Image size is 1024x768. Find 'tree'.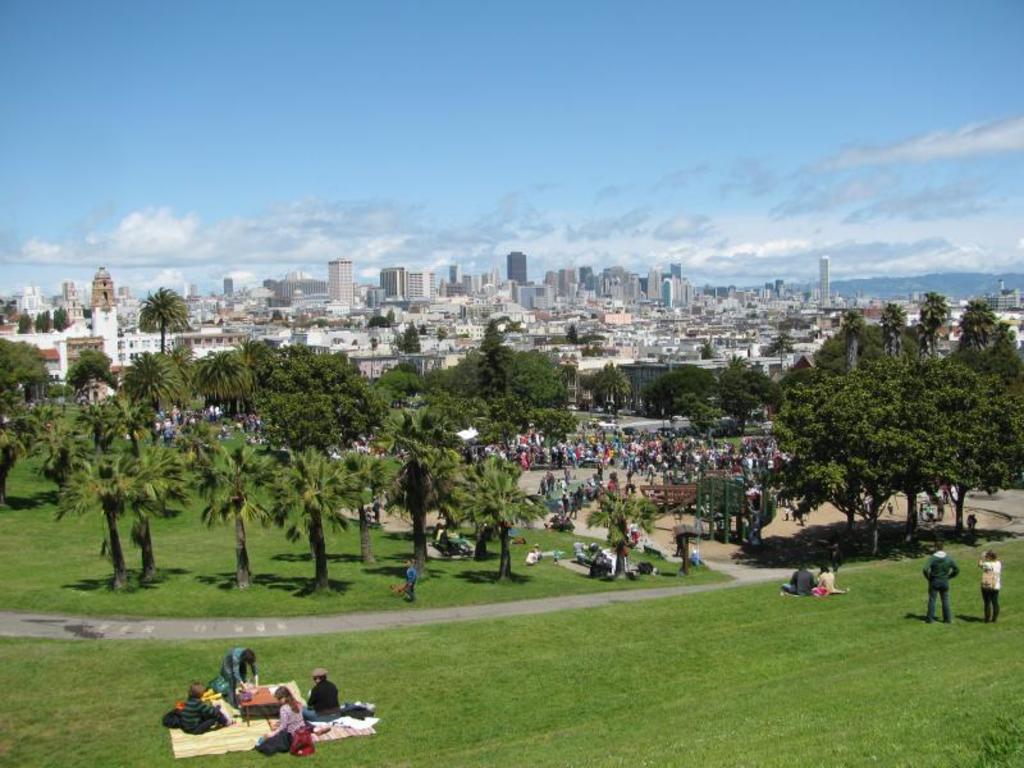
pyautogui.locateOnScreen(590, 356, 627, 429).
